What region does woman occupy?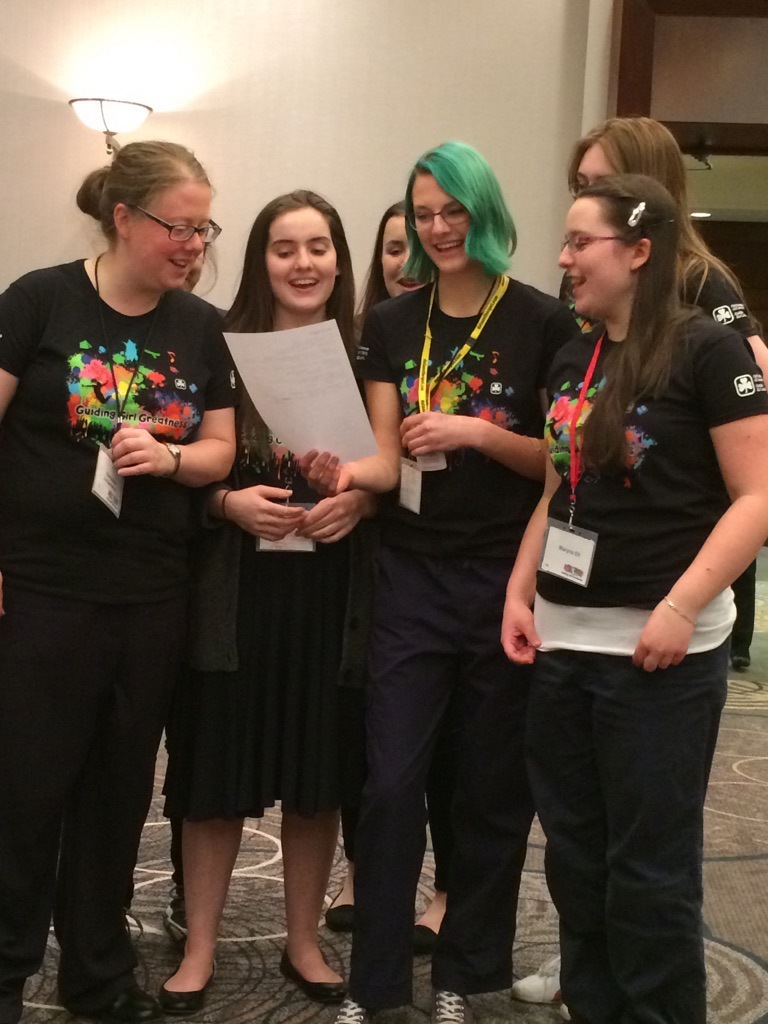
bbox=[544, 108, 767, 1014].
